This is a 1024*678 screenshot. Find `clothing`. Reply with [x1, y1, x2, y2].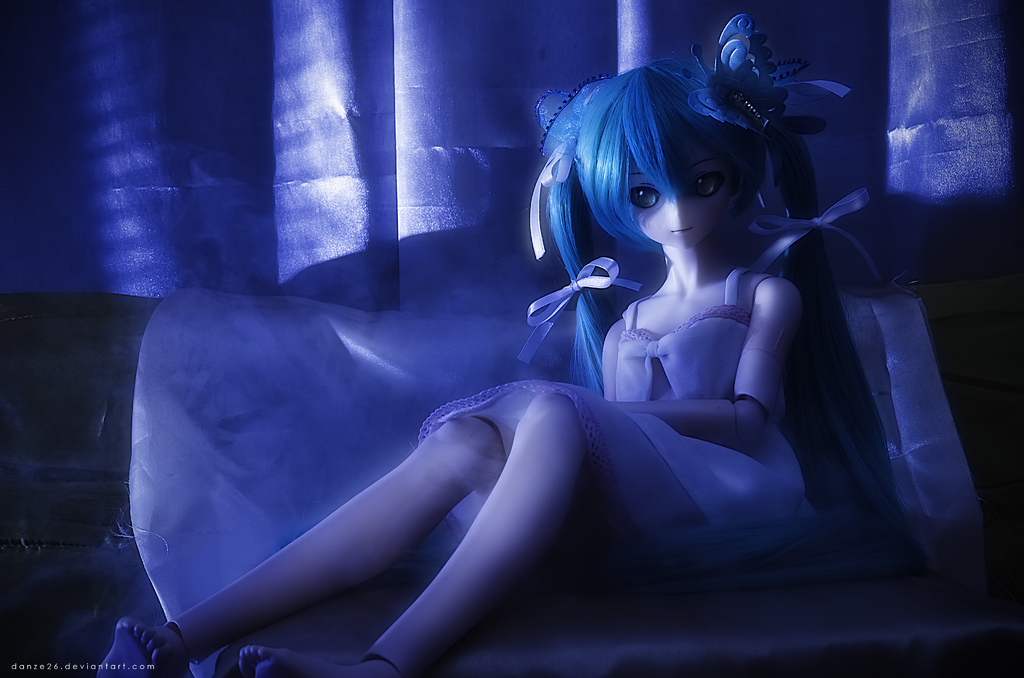
[416, 266, 819, 580].
